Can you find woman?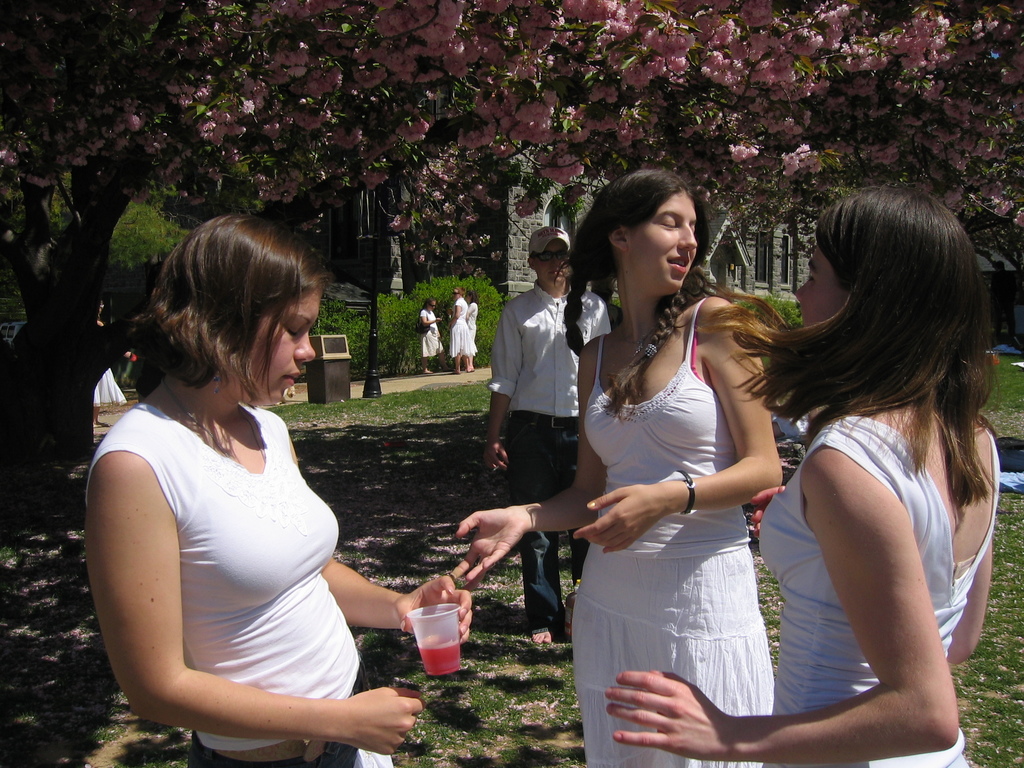
Yes, bounding box: x1=415, y1=298, x2=445, y2=374.
